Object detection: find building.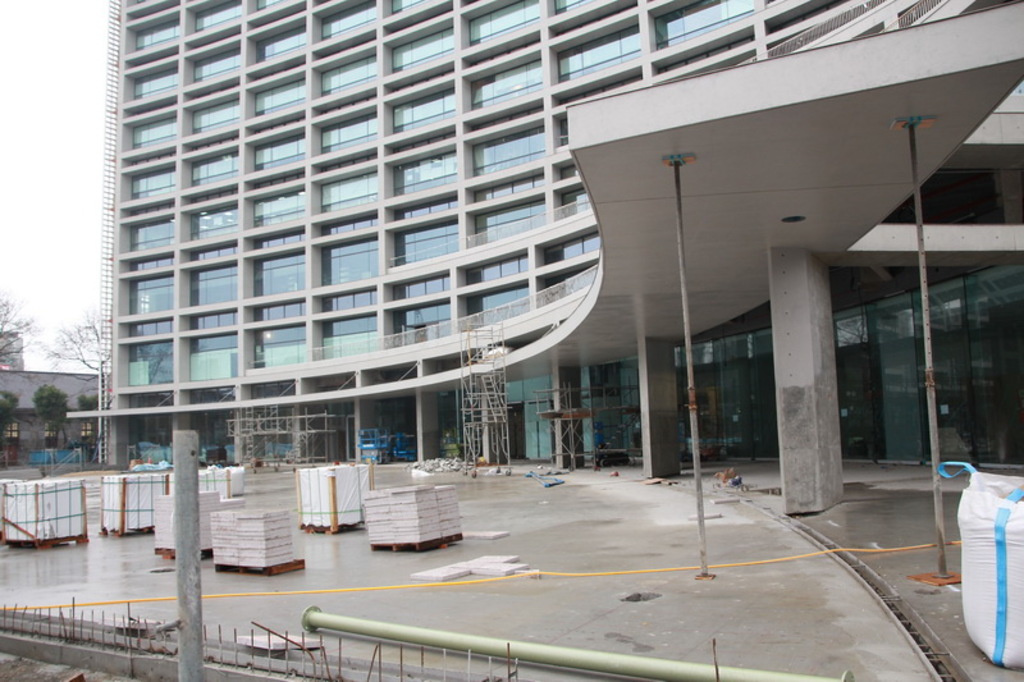
[left=0, top=325, right=111, bottom=468].
